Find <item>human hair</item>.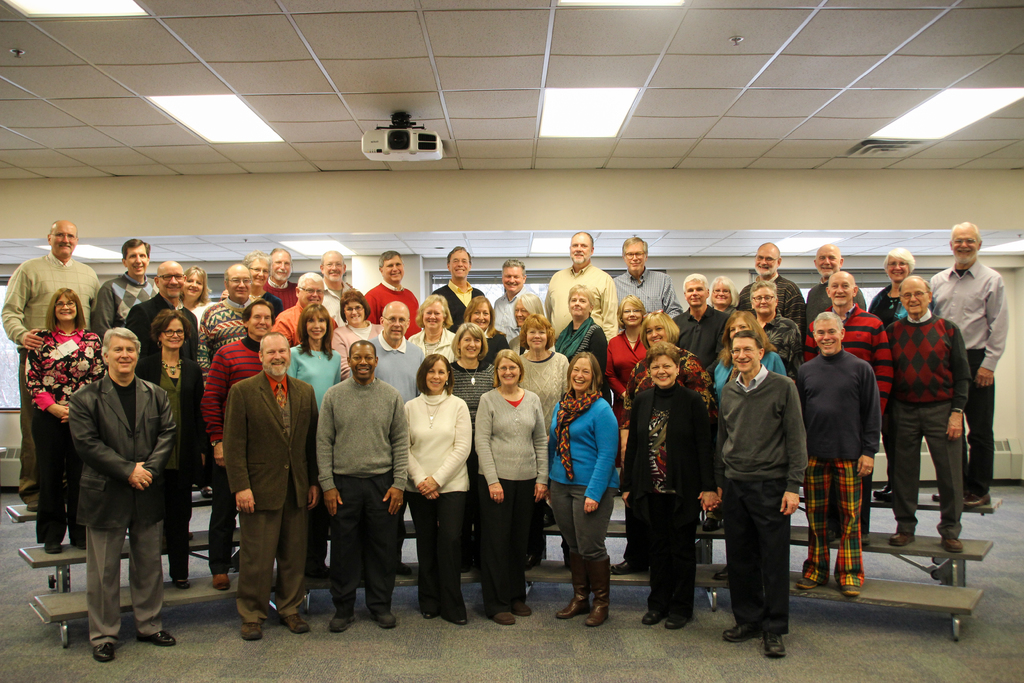
446,245,471,263.
